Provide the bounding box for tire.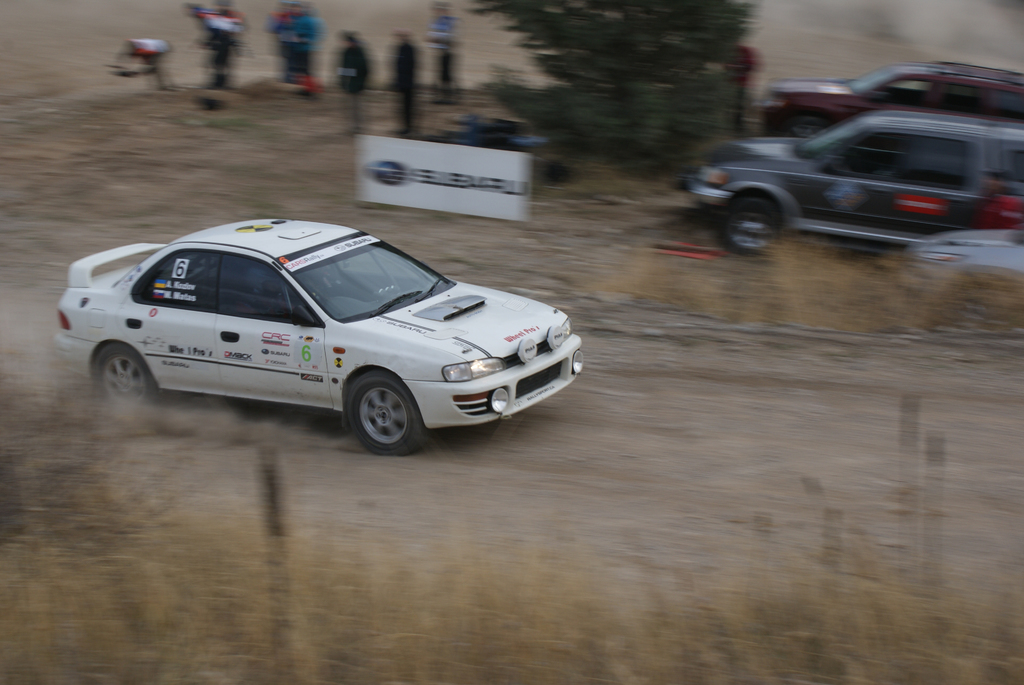
95/341/155/421.
